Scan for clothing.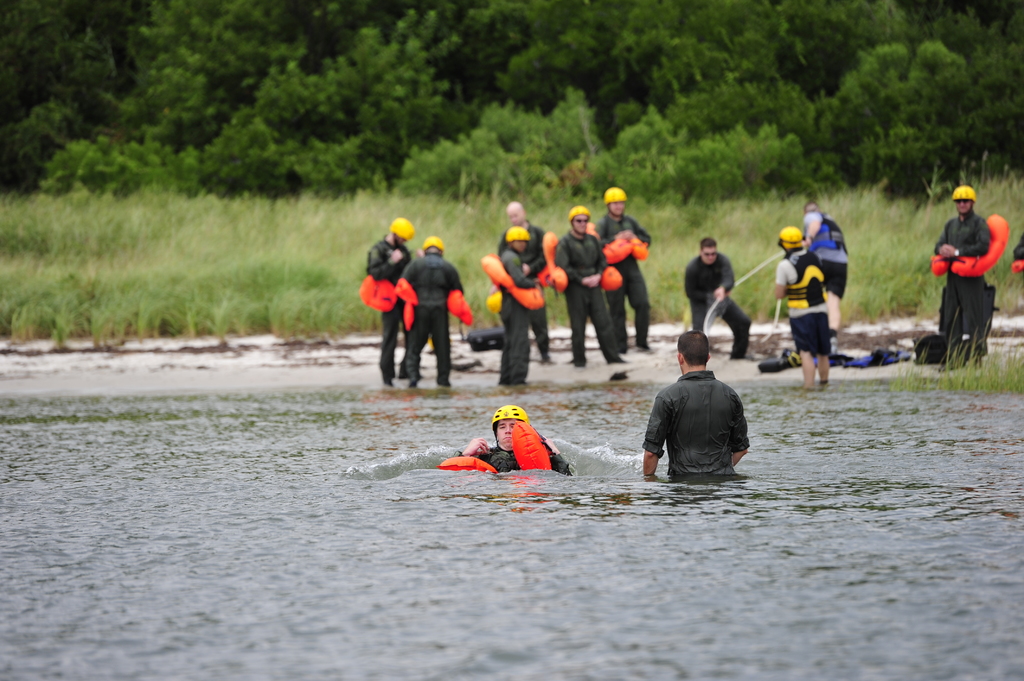
Scan result: (774, 237, 835, 360).
